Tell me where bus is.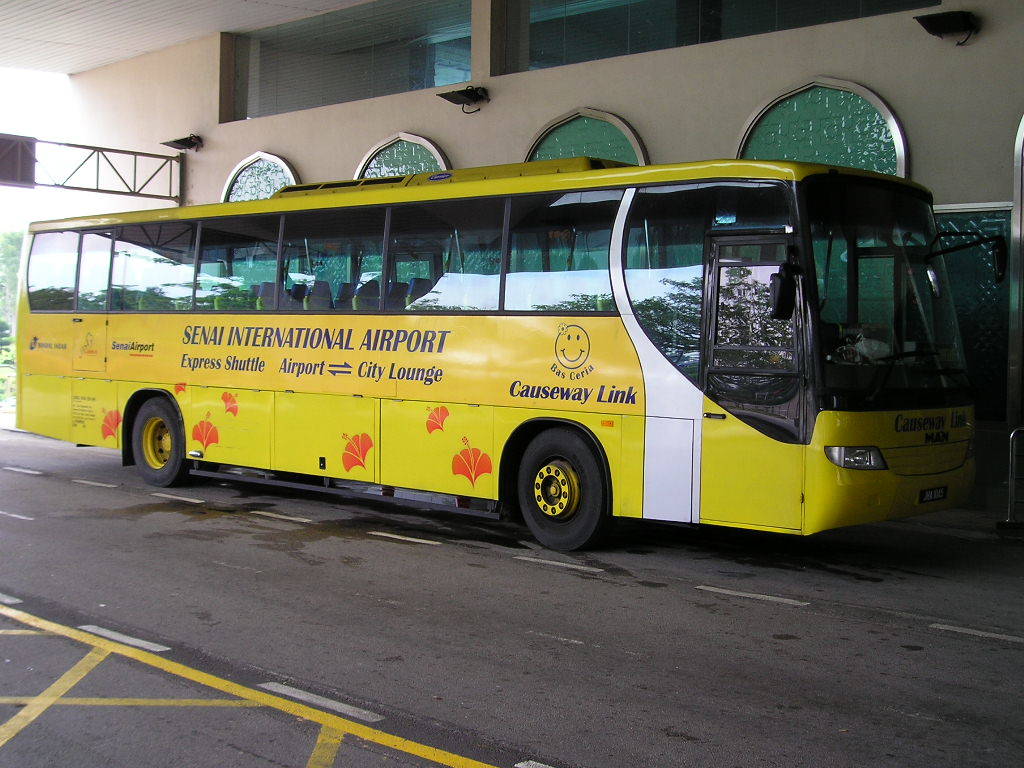
bus is at region(11, 155, 1008, 556).
